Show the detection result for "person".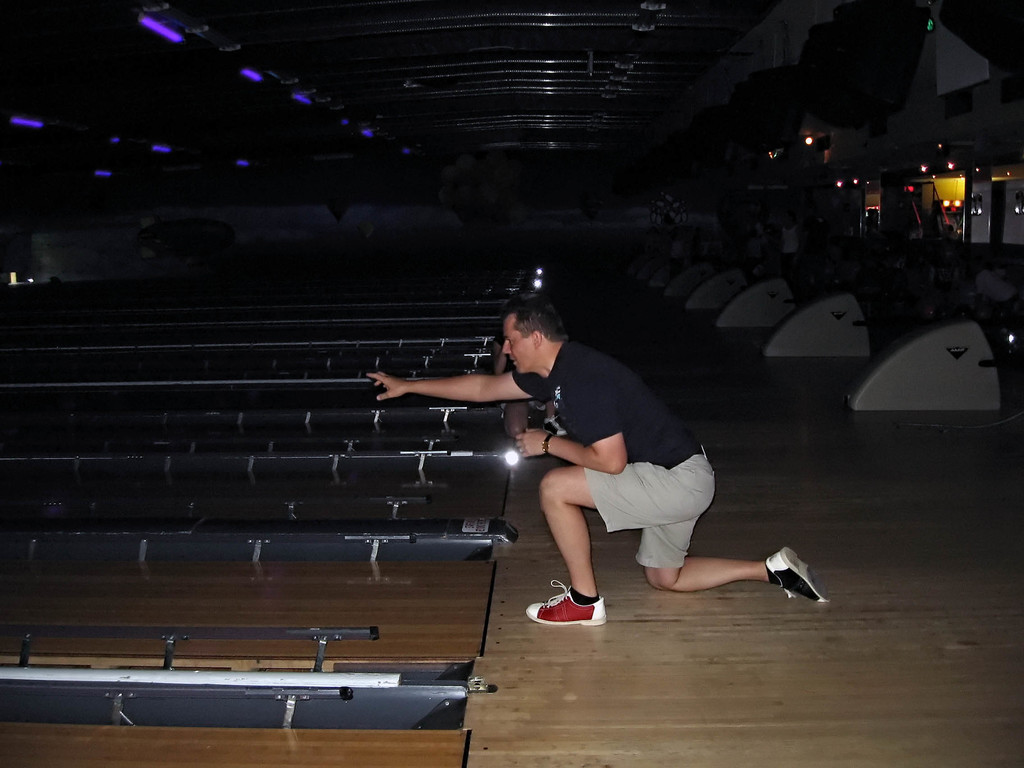
373/296/829/625.
